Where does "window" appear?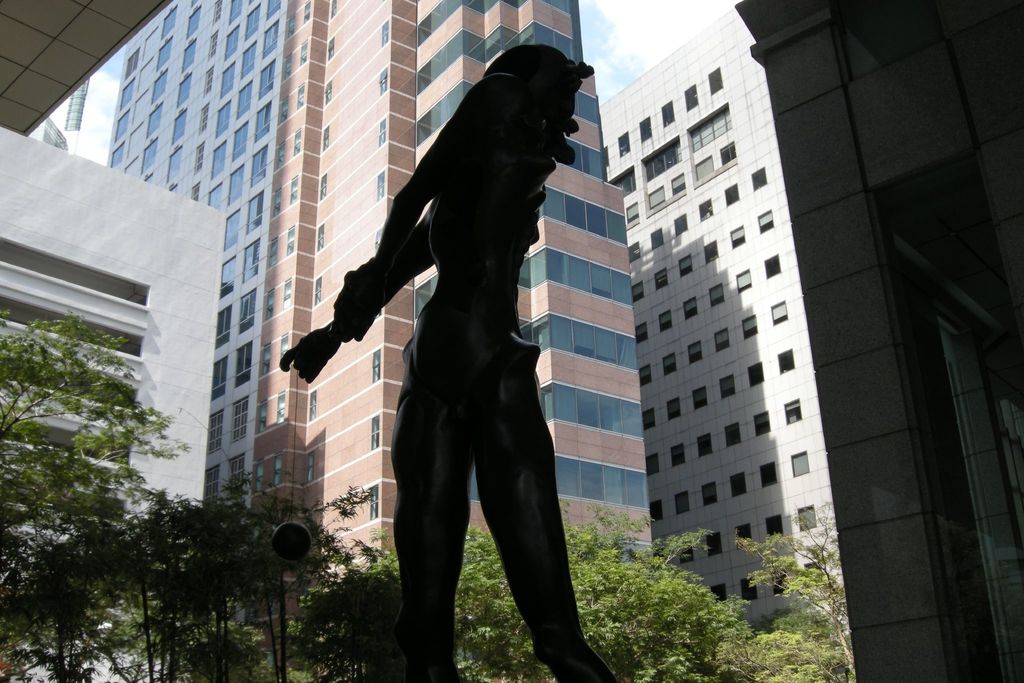
Appears at locate(687, 342, 701, 366).
